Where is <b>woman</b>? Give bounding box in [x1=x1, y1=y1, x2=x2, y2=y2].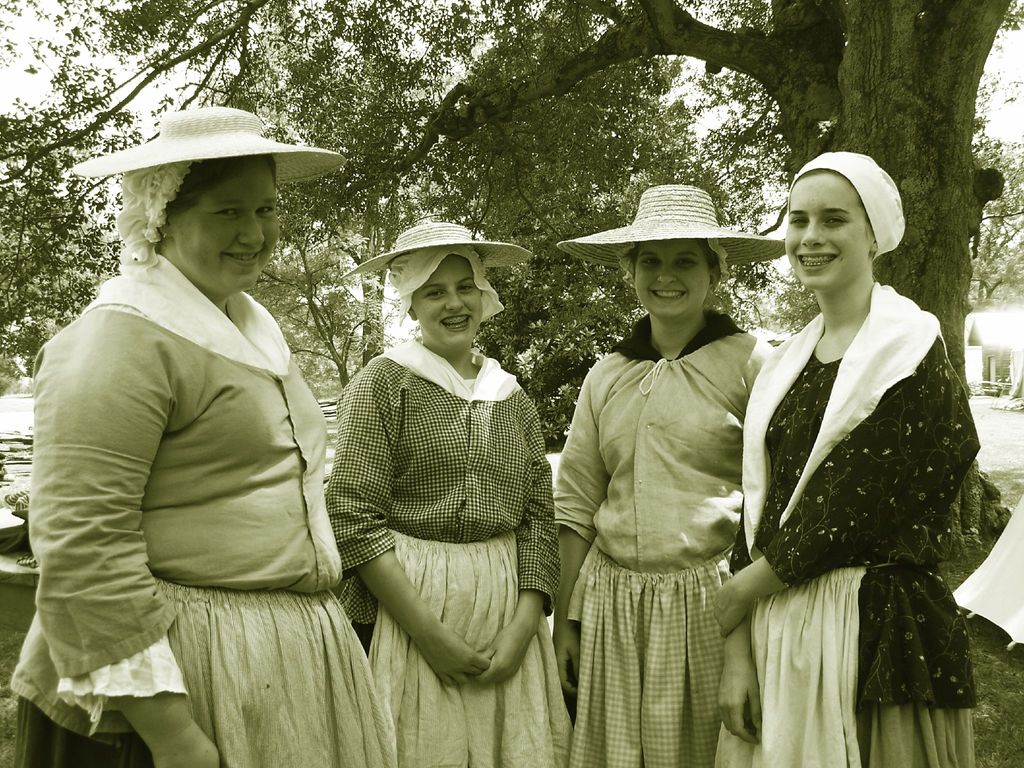
[x1=715, y1=154, x2=993, y2=767].
